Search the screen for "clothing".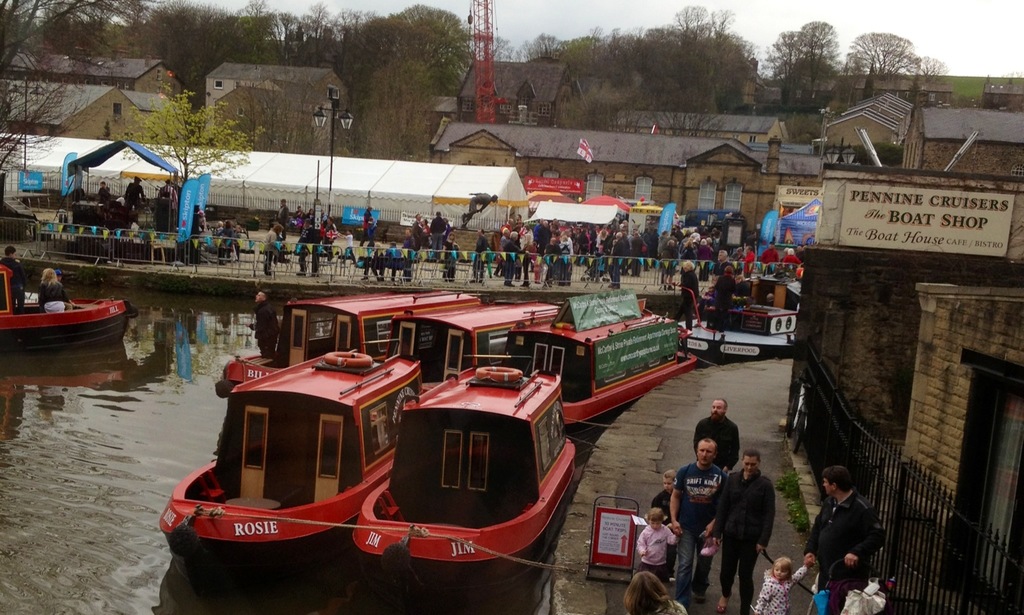
Found at box(336, 231, 359, 261).
